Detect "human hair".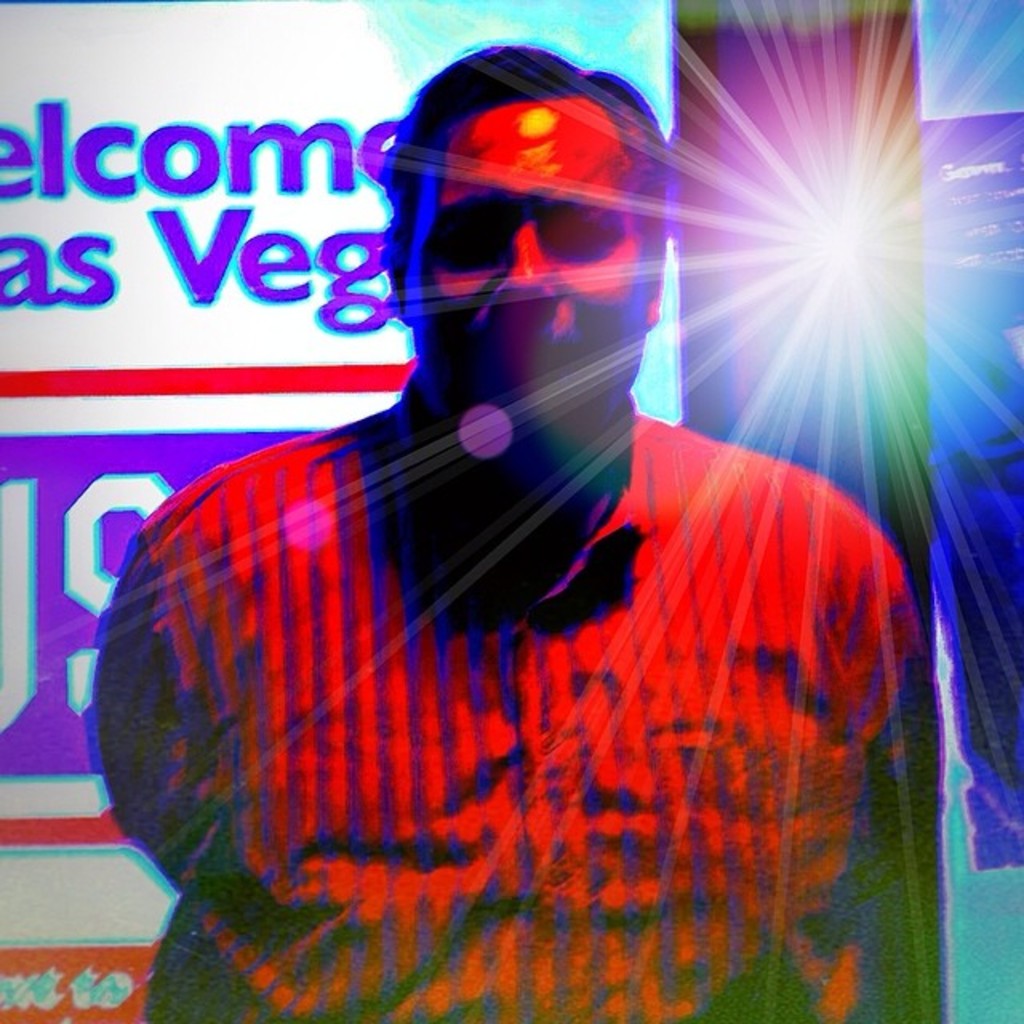
Detected at region(381, 42, 680, 318).
